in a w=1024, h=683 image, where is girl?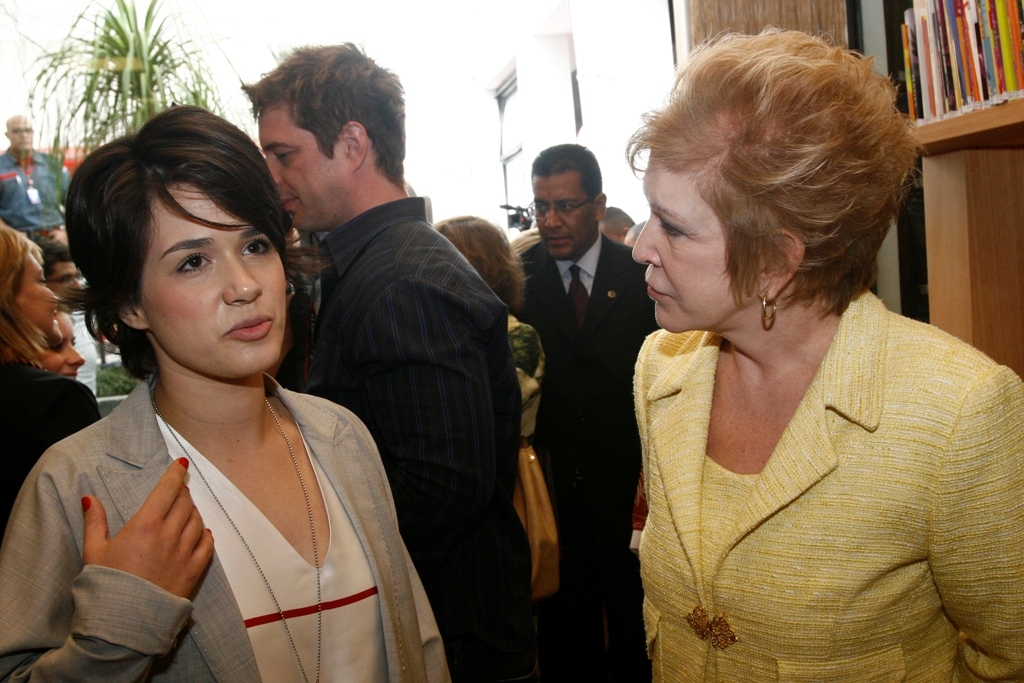
(left=0, top=216, right=104, bottom=532).
